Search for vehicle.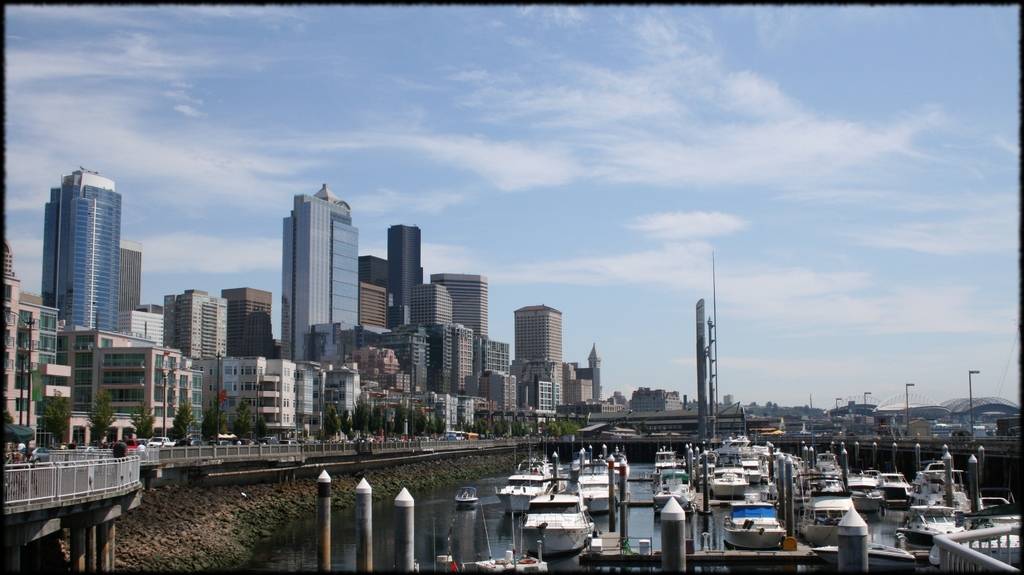
Found at (left=176, top=439, right=200, bottom=448).
